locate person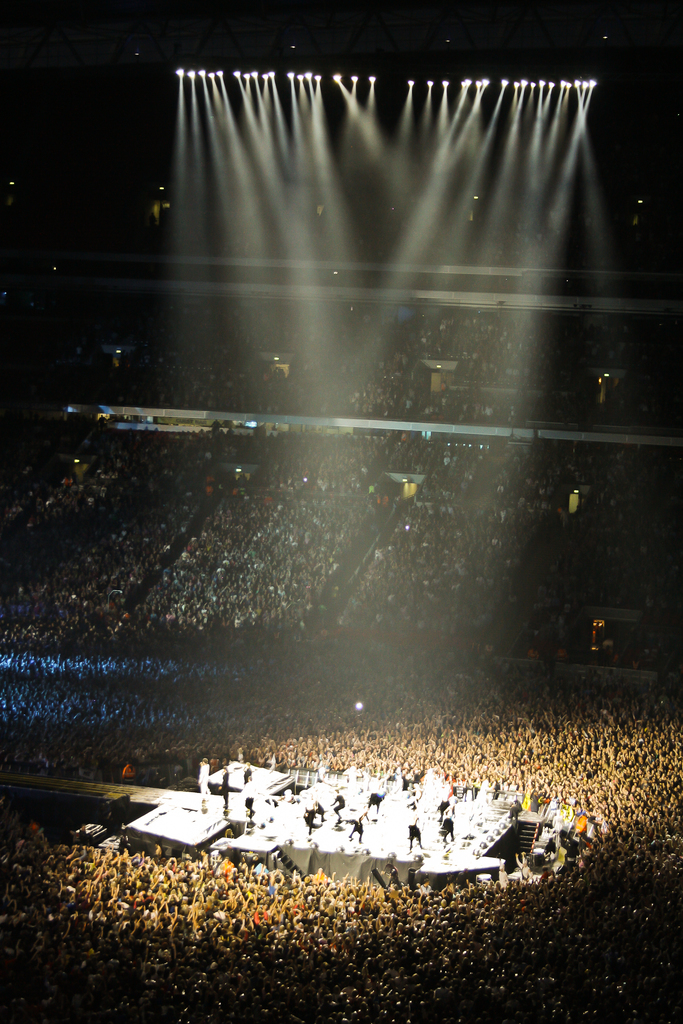
<box>408,821,425,851</box>
